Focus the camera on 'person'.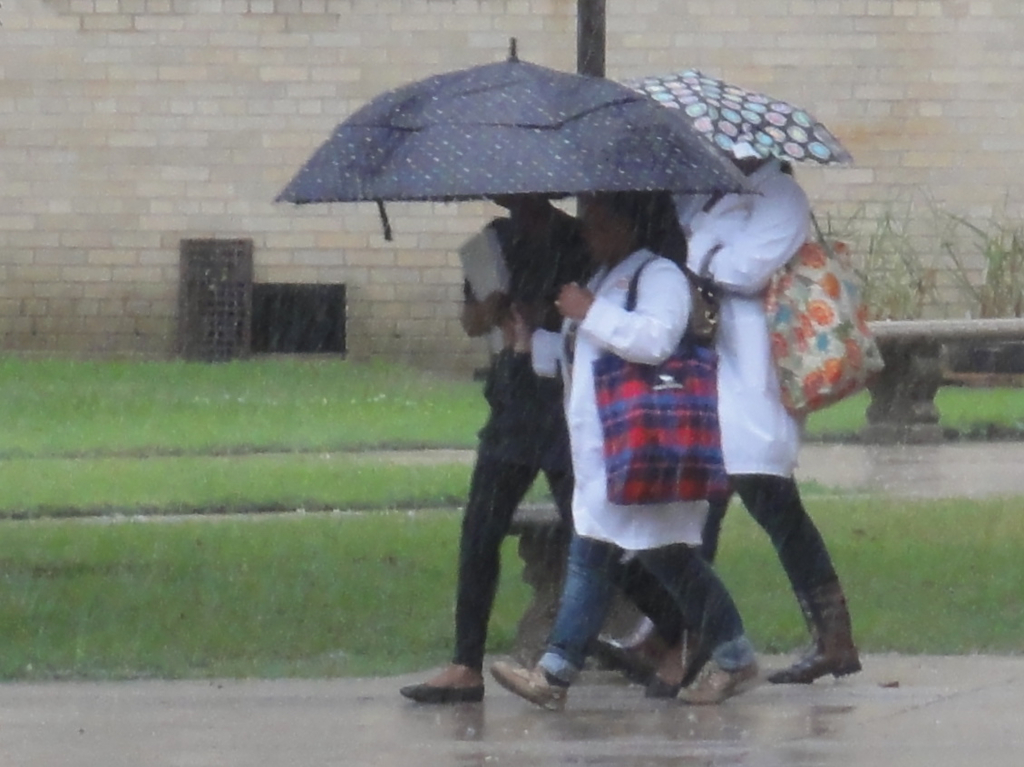
Focus region: 497 190 771 710.
